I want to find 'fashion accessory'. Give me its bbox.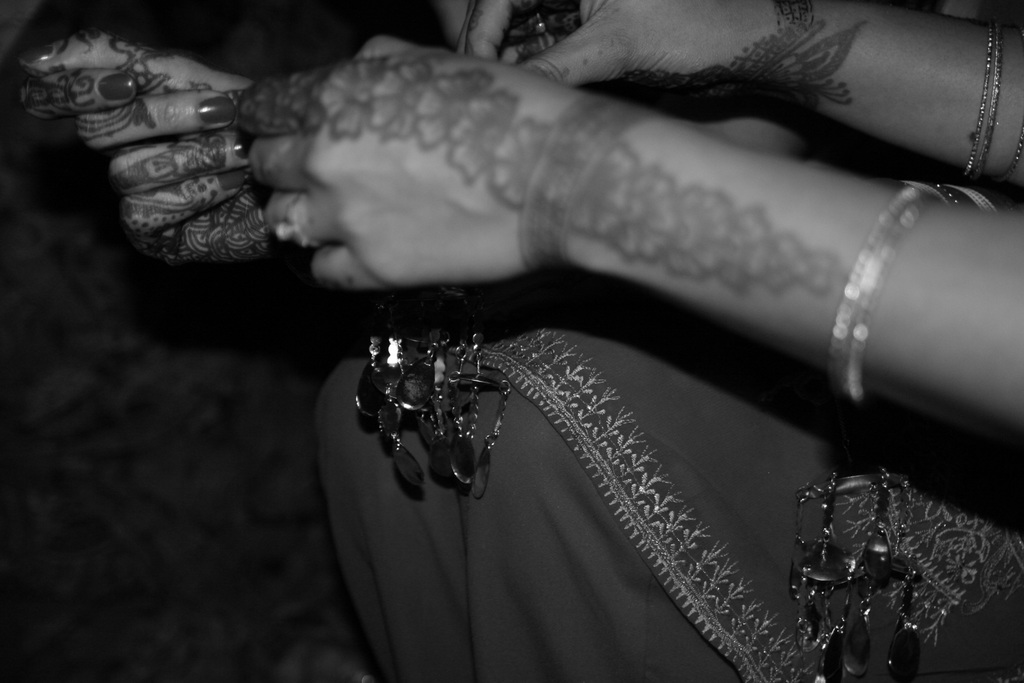
{"left": 824, "top": 182, "right": 913, "bottom": 407}.
